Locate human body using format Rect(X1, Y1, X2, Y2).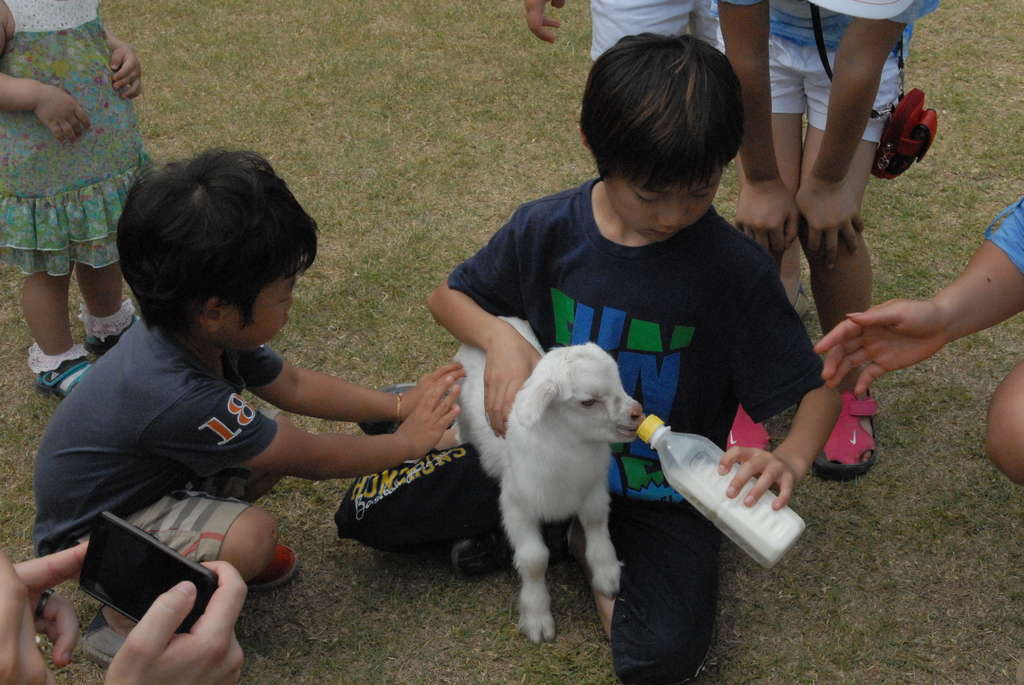
Rect(335, 28, 854, 684).
